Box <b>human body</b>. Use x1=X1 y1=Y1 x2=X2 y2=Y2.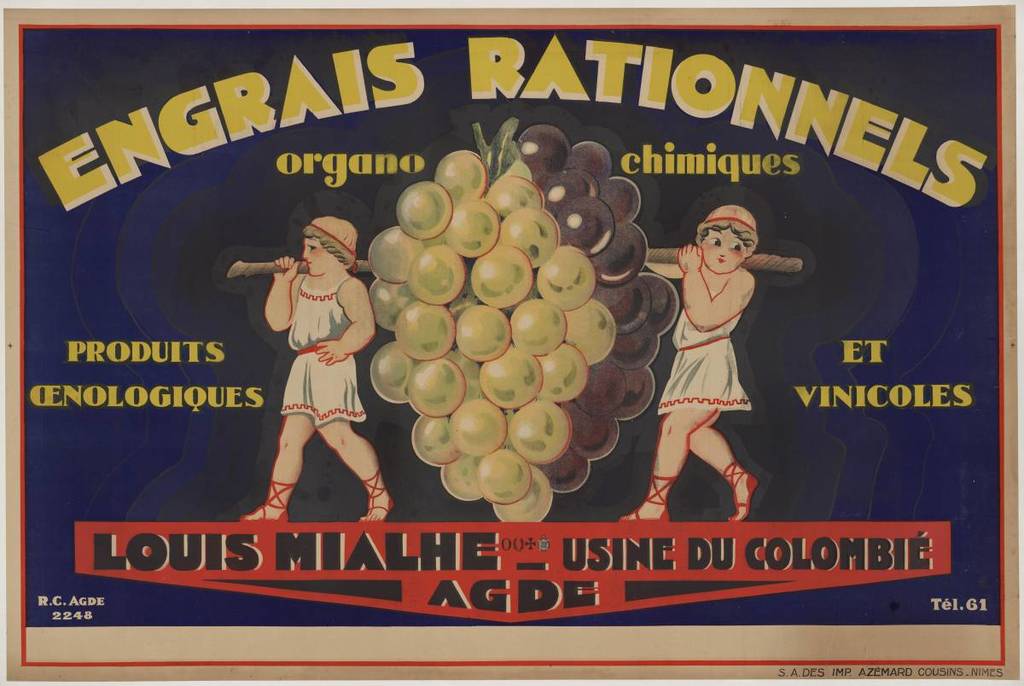
x1=614 y1=206 x2=763 y2=524.
